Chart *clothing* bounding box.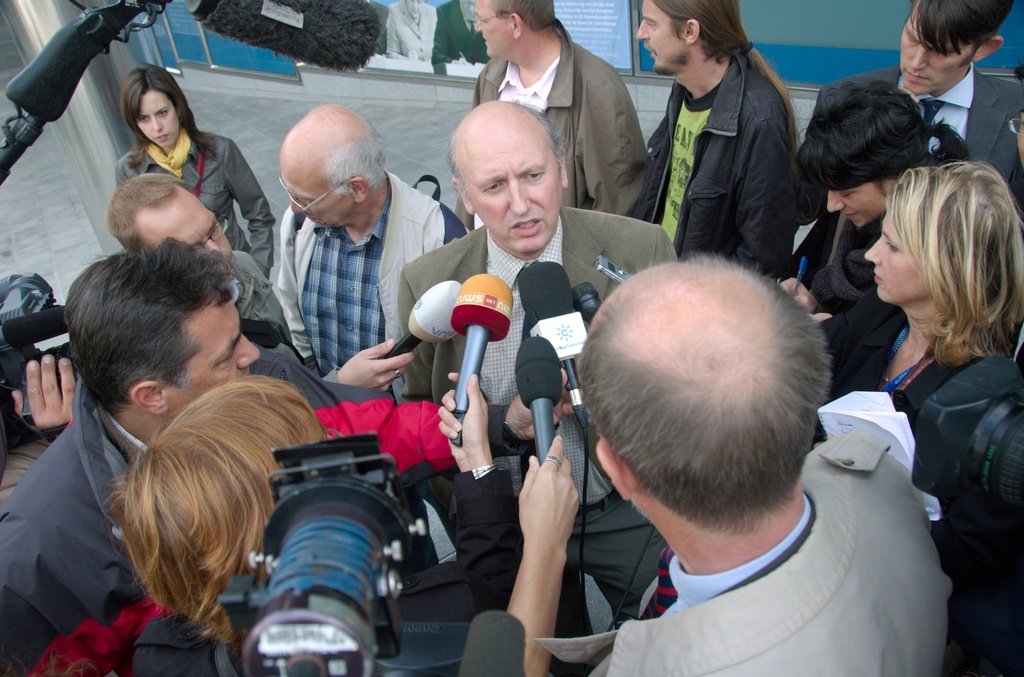
Charted: (left=536, top=426, right=954, bottom=676).
